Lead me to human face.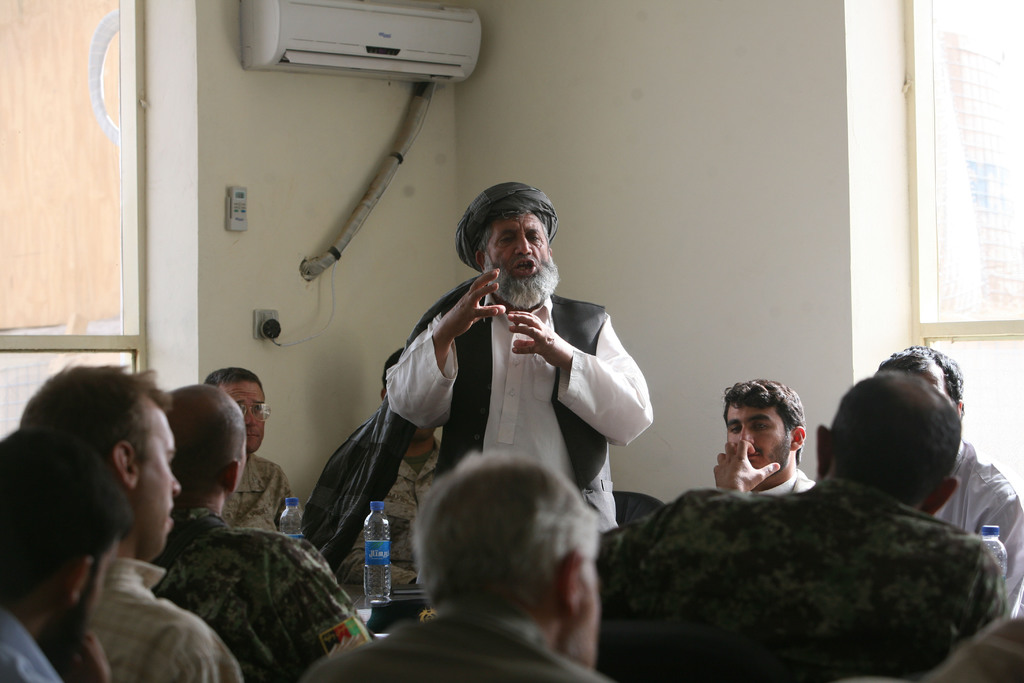
Lead to x1=136, y1=416, x2=188, y2=561.
